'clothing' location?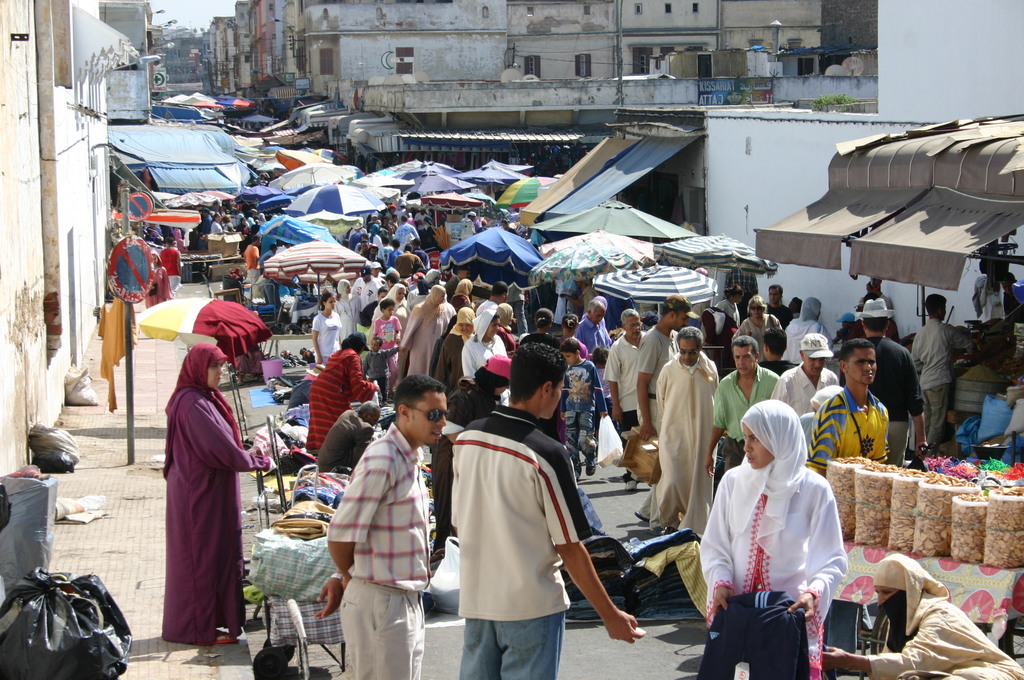
633 321 678 442
